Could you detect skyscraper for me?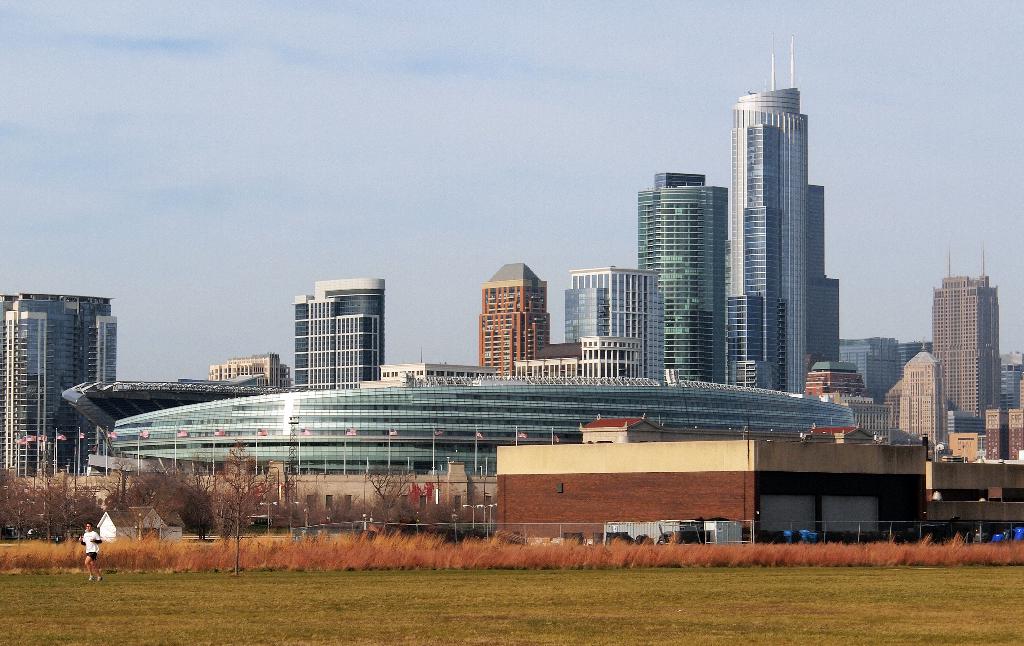
Detection result: BBox(837, 338, 924, 405).
